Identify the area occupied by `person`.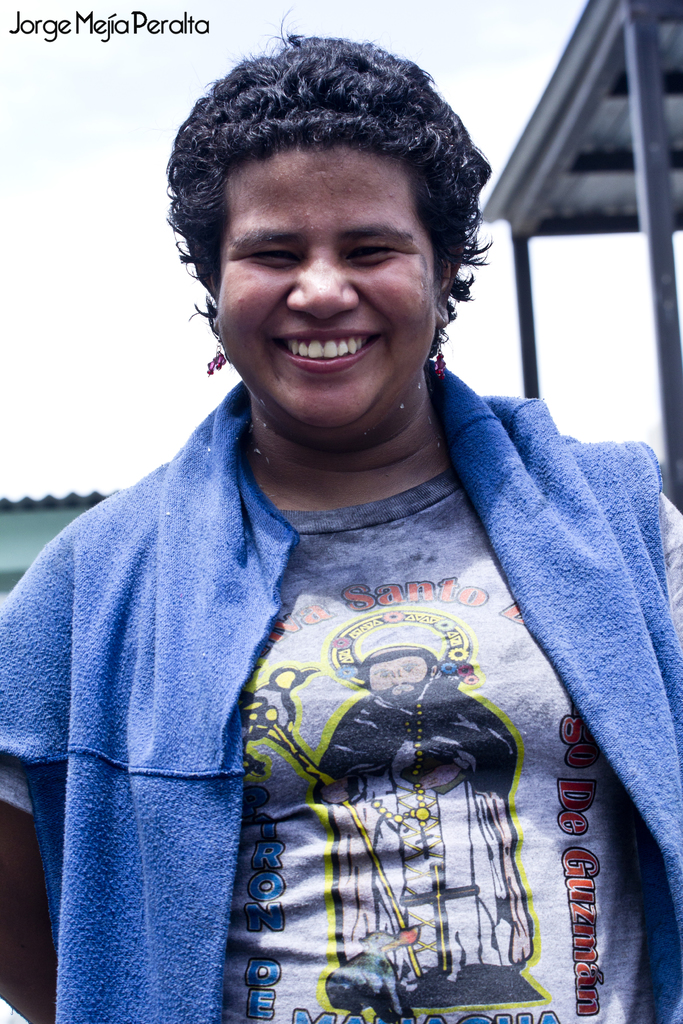
Area: box=[38, 70, 654, 1009].
